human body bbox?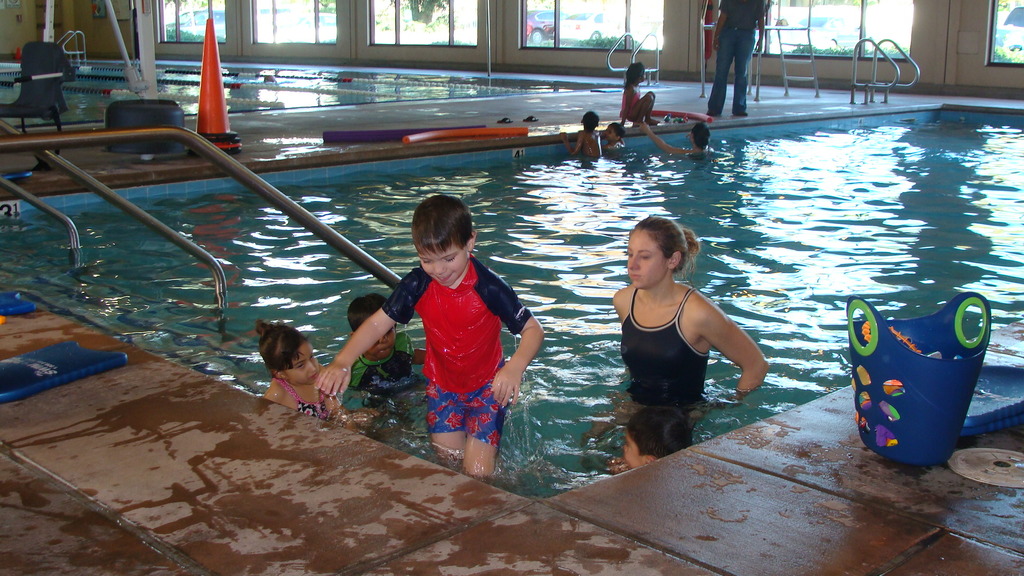
x1=619, y1=213, x2=772, y2=426
